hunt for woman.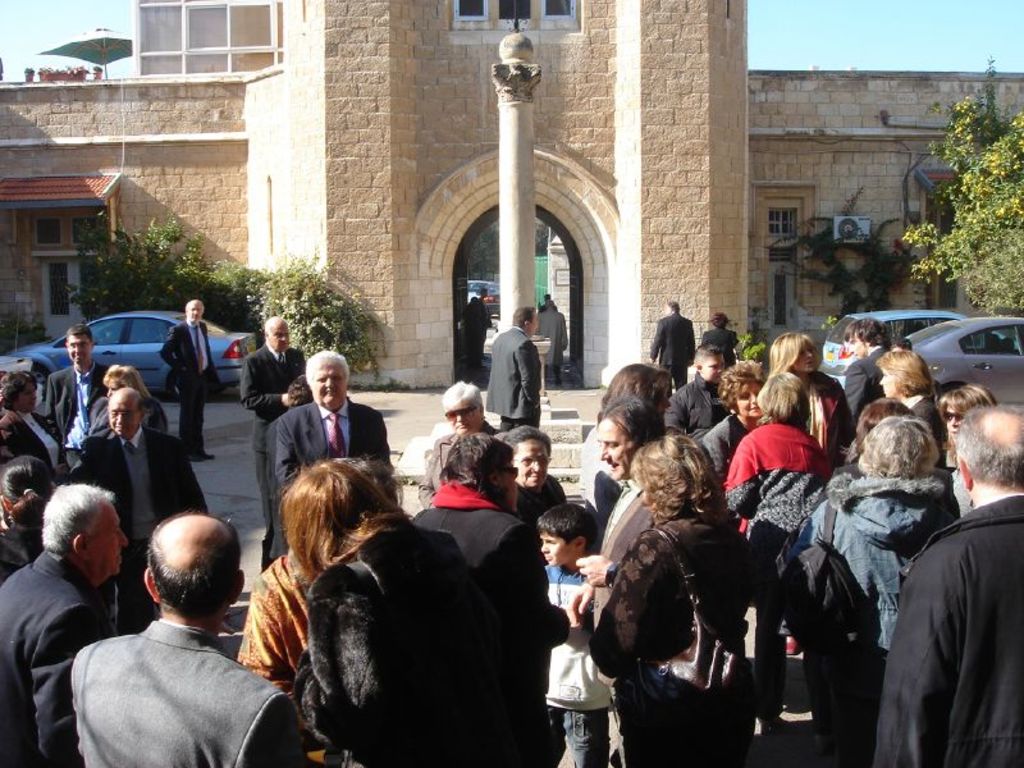
Hunted down at region(763, 328, 873, 466).
